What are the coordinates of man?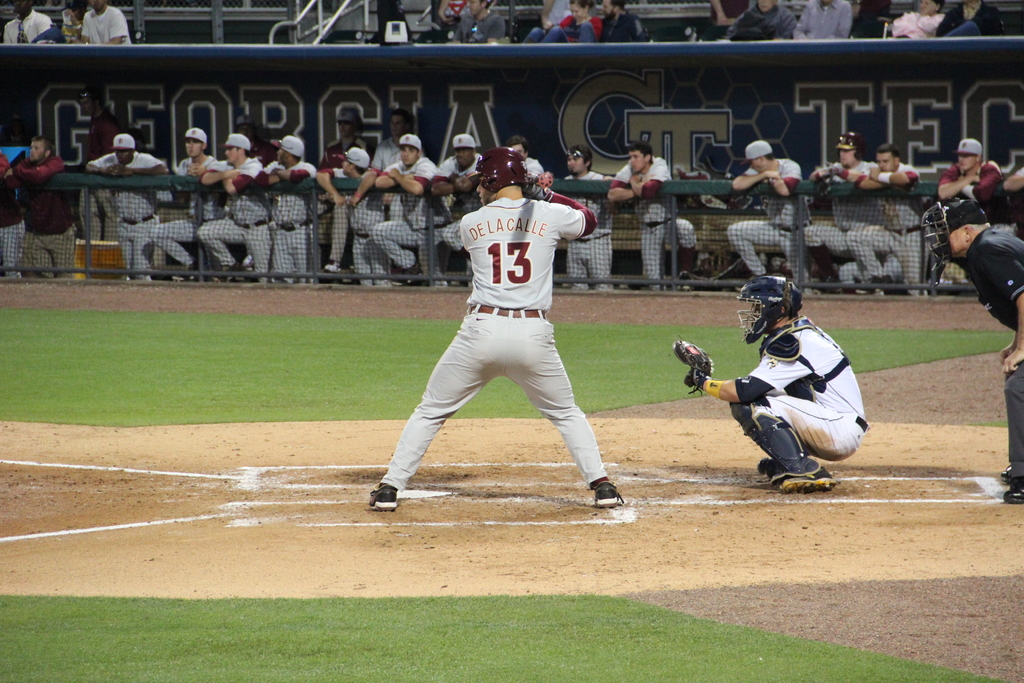
250:136:320:283.
